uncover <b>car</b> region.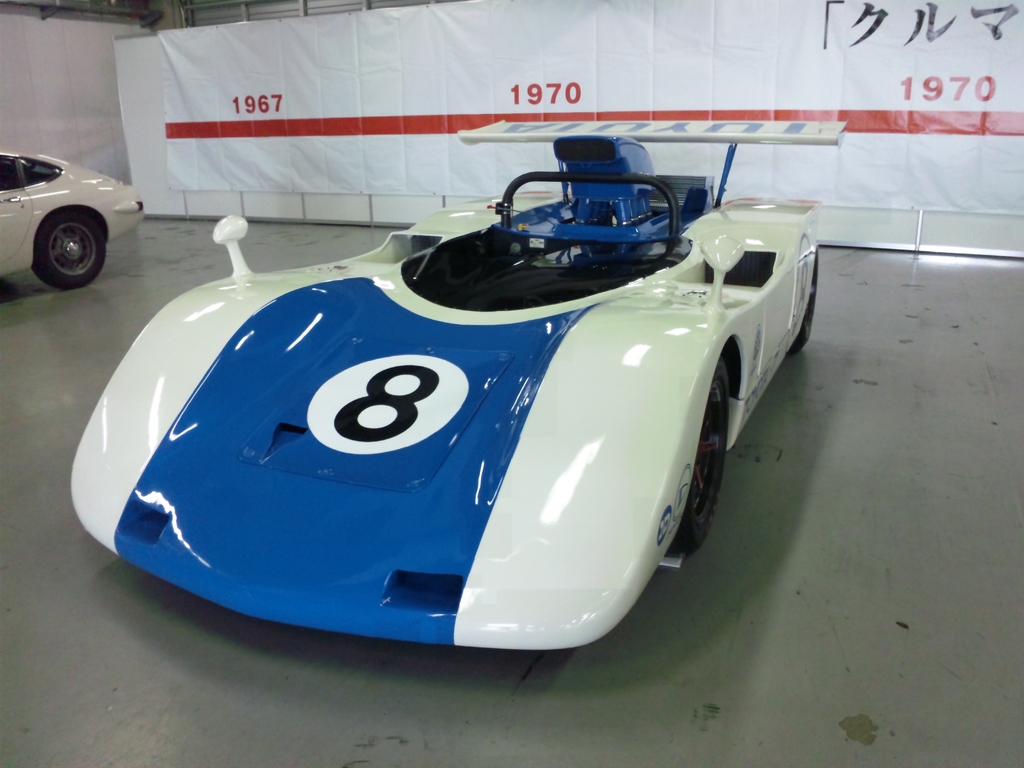
Uncovered: l=70, t=146, r=813, b=640.
